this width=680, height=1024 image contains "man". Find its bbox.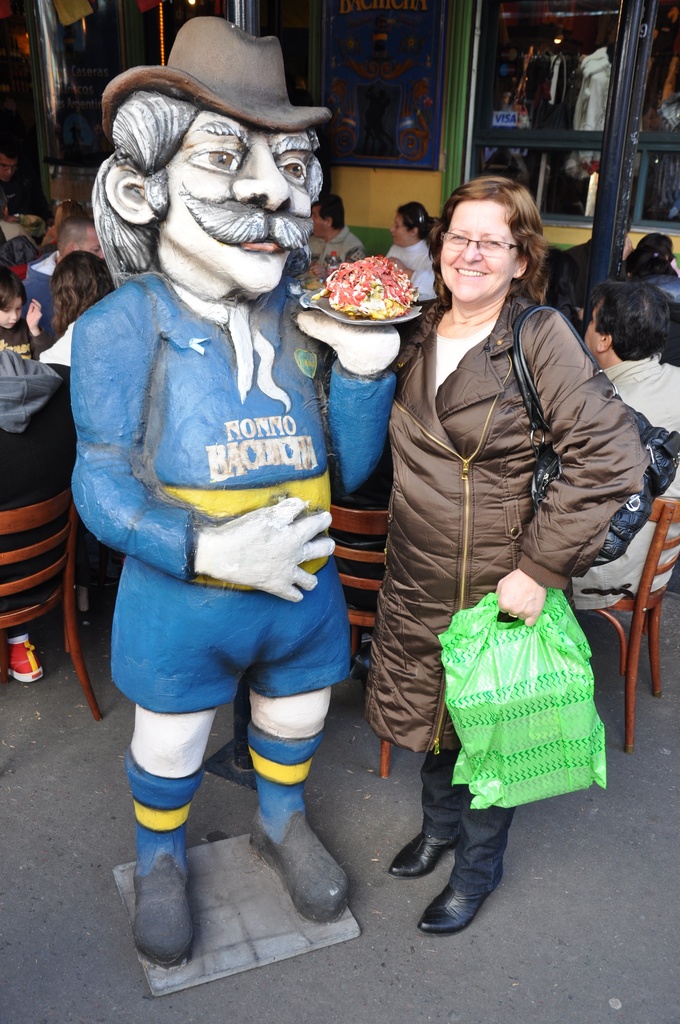
box(0, 129, 51, 224).
